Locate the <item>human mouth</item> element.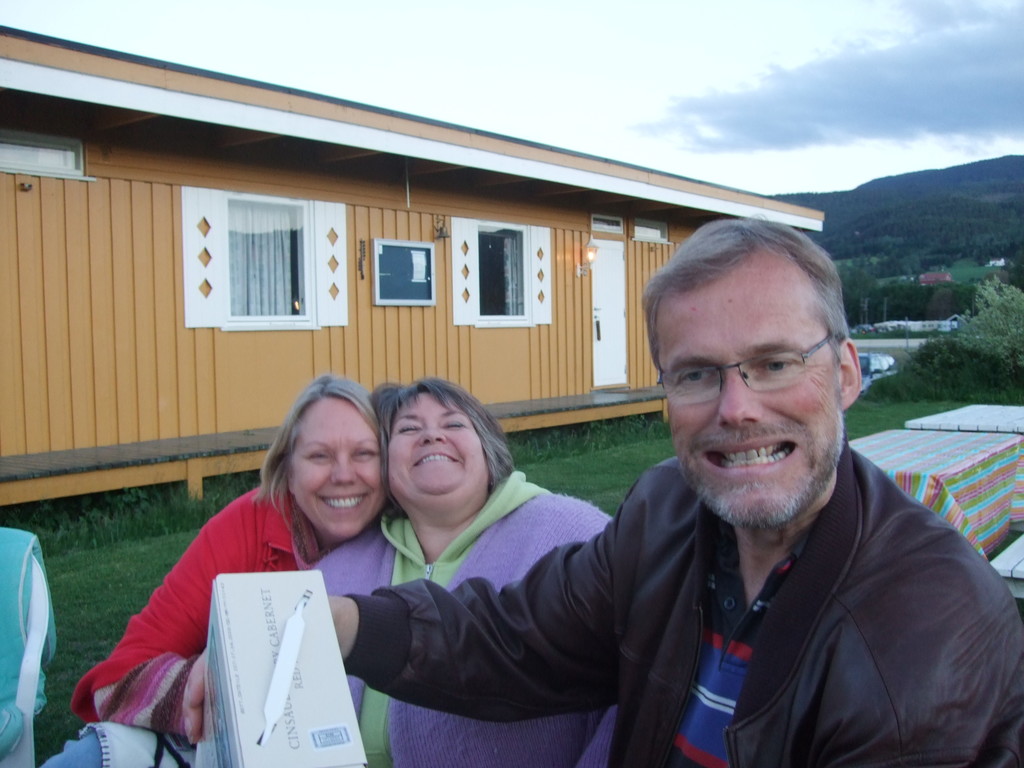
Element bbox: x1=697, y1=431, x2=799, y2=480.
